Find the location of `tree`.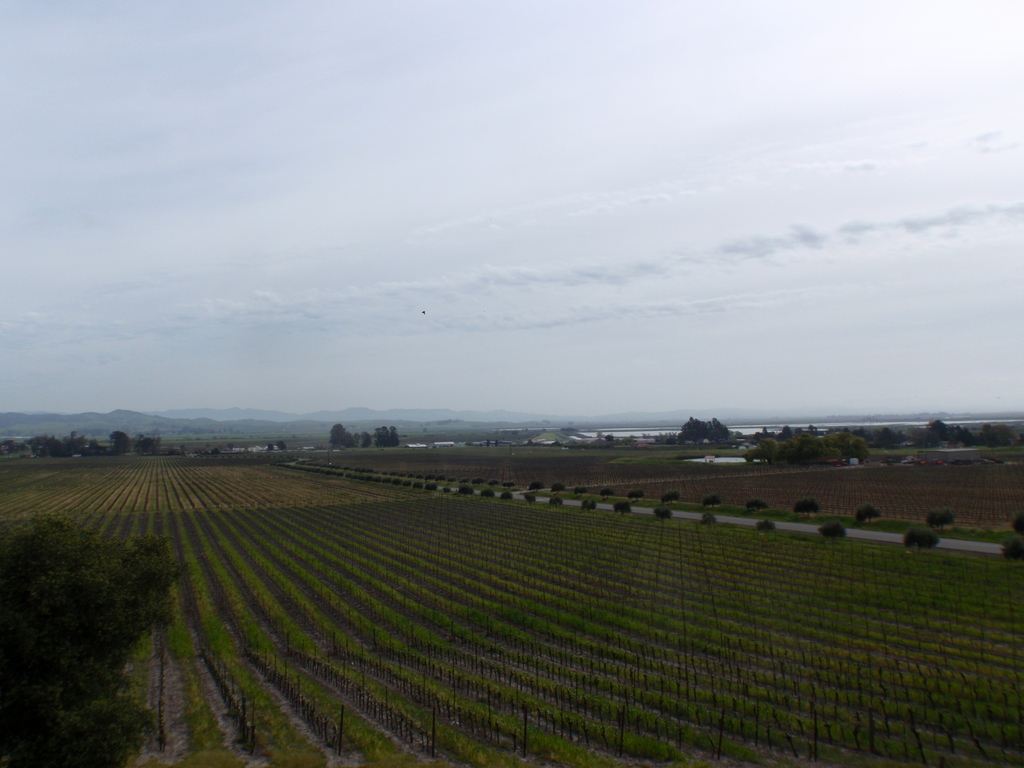
Location: {"left": 904, "top": 523, "right": 945, "bottom": 555}.
